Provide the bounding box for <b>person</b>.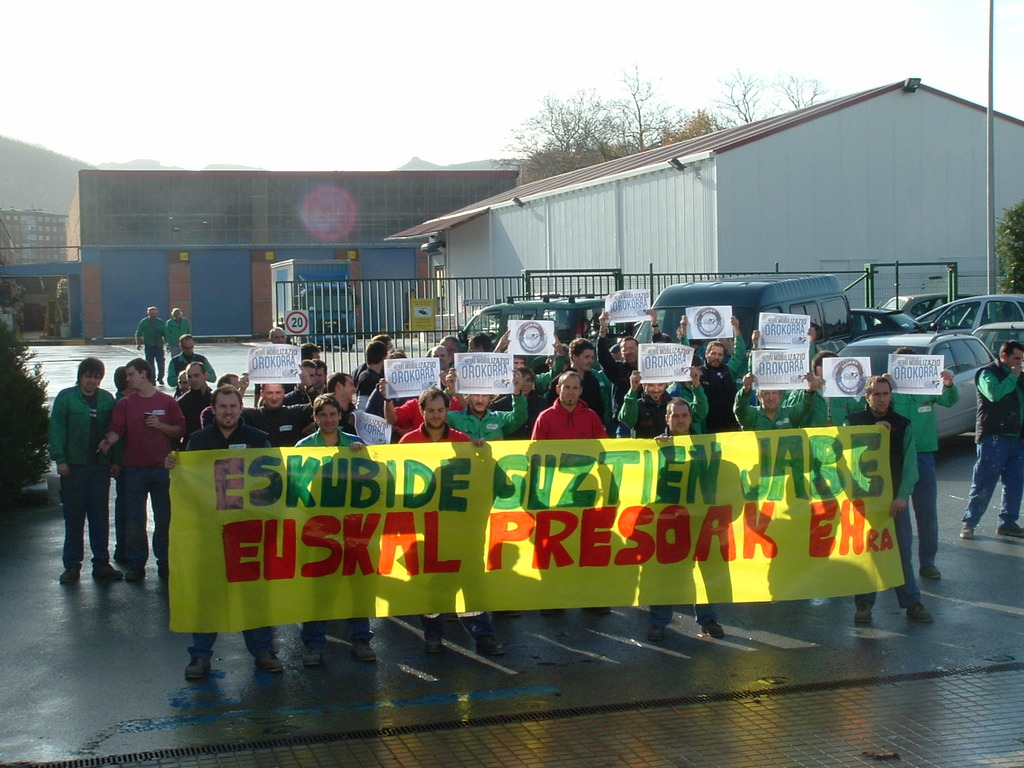
527:370:607:626.
